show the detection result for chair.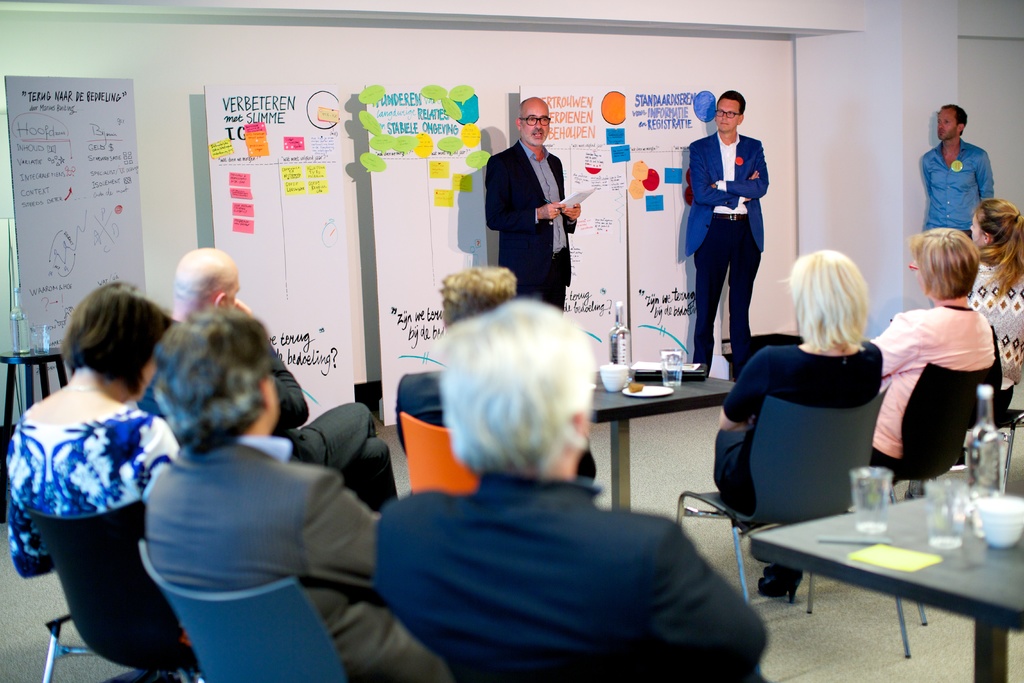
897, 358, 1023, 670.
